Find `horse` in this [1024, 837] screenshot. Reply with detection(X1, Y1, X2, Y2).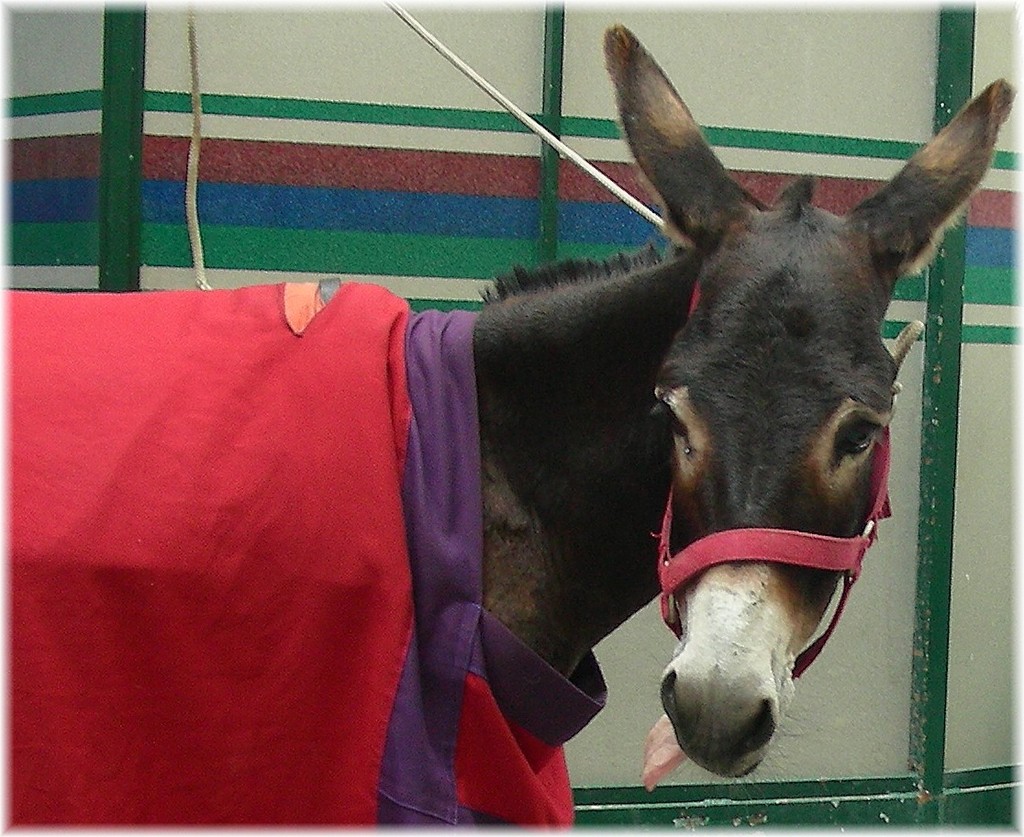
detection(7, 27, 1015, 829).
